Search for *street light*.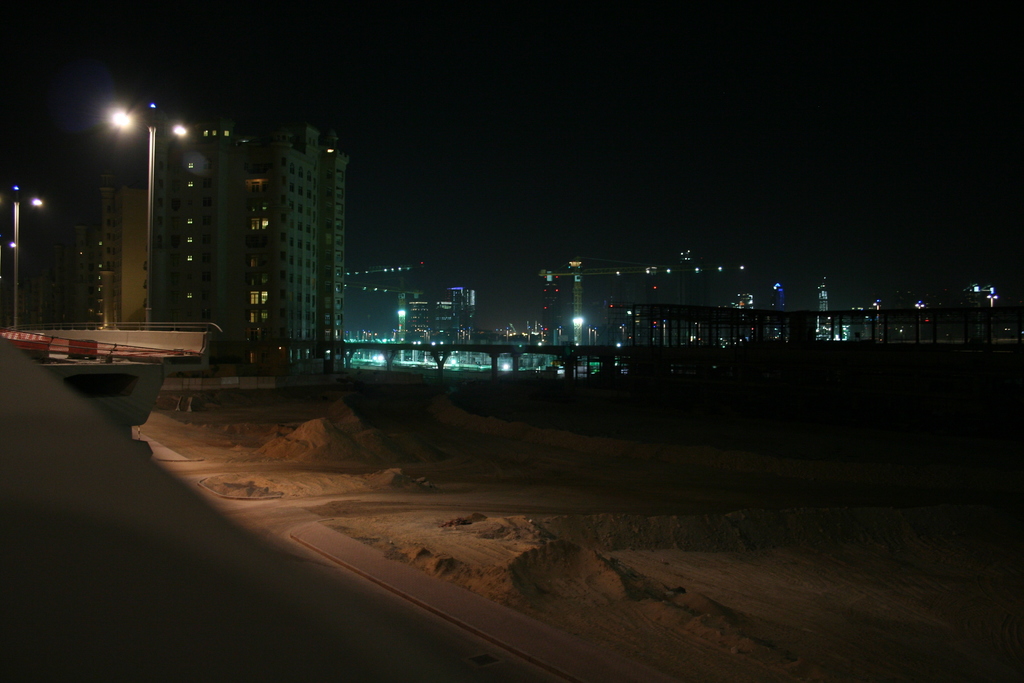
Found at [left=1, top=195, right=47, bottom=331].
